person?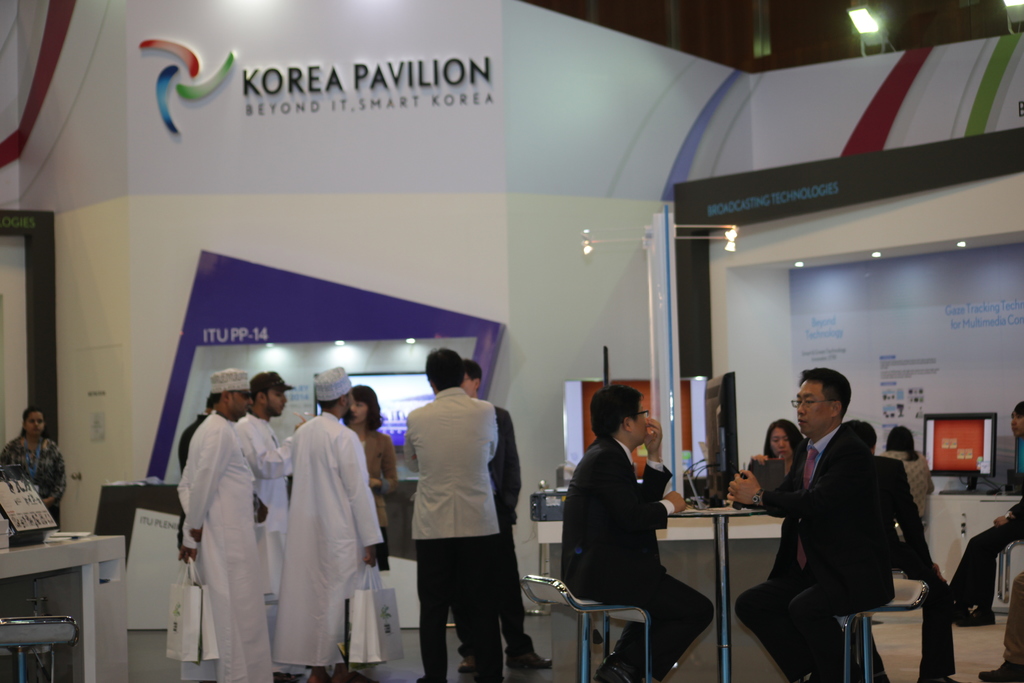
left=710, top=365, right=910, bottom=682
